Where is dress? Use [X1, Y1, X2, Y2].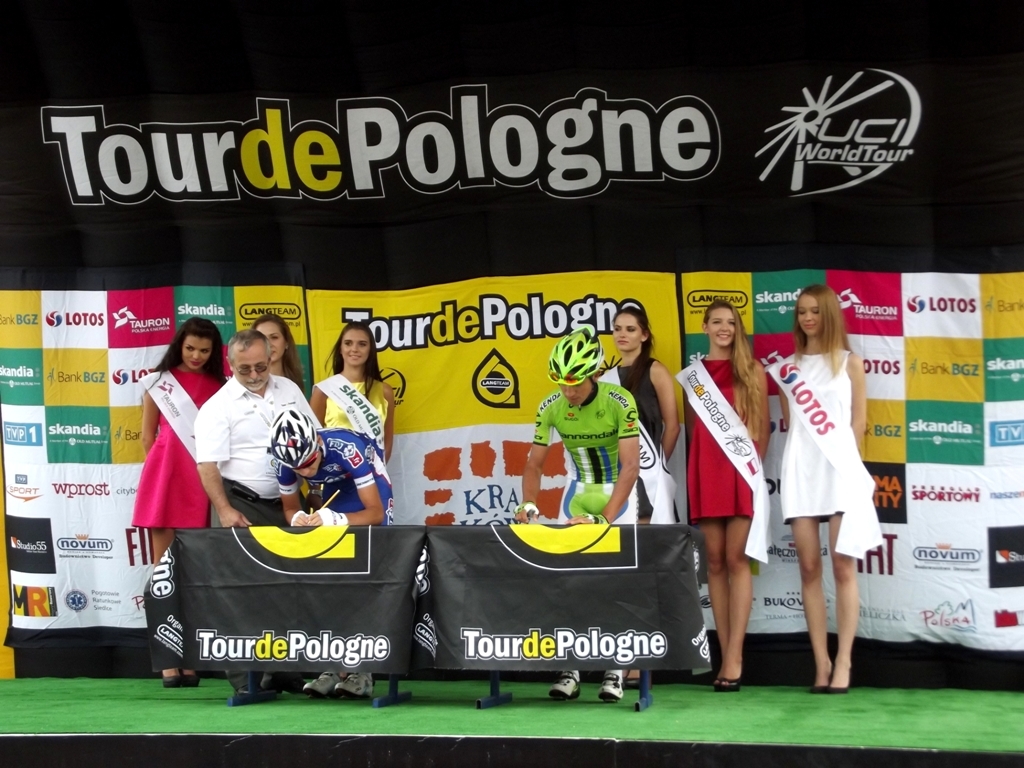
[687, 359, 750, 524].
